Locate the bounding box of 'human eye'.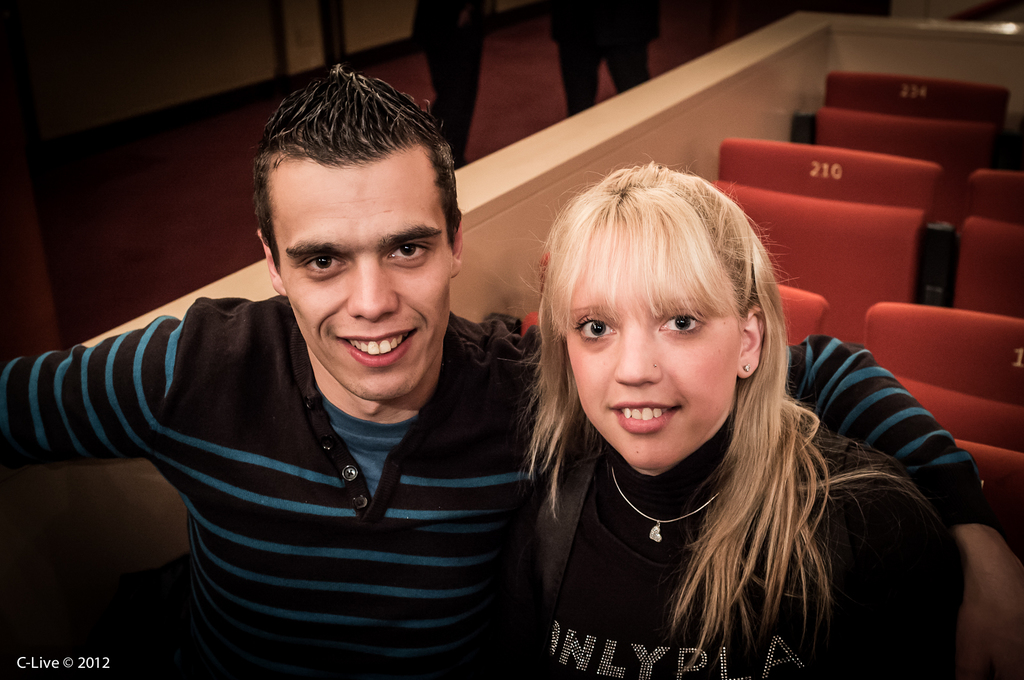
Bounding box: [572, 315, 616, 347].
